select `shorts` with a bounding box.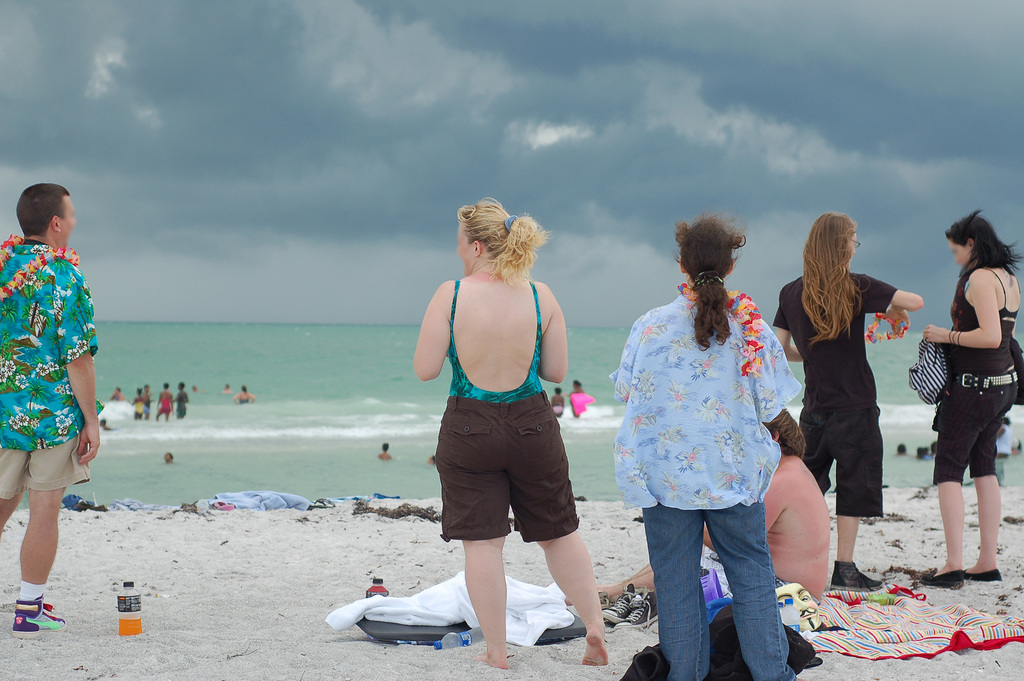
bbox=[415, 408, 575, 564].
